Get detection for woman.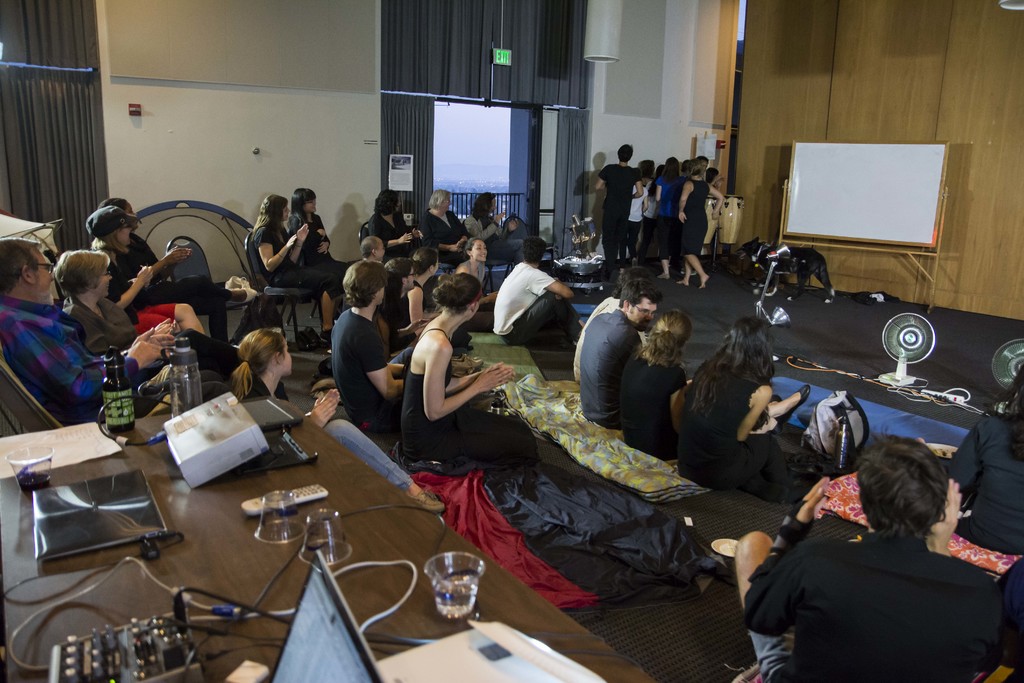
Detection: 395,265,543,470.
